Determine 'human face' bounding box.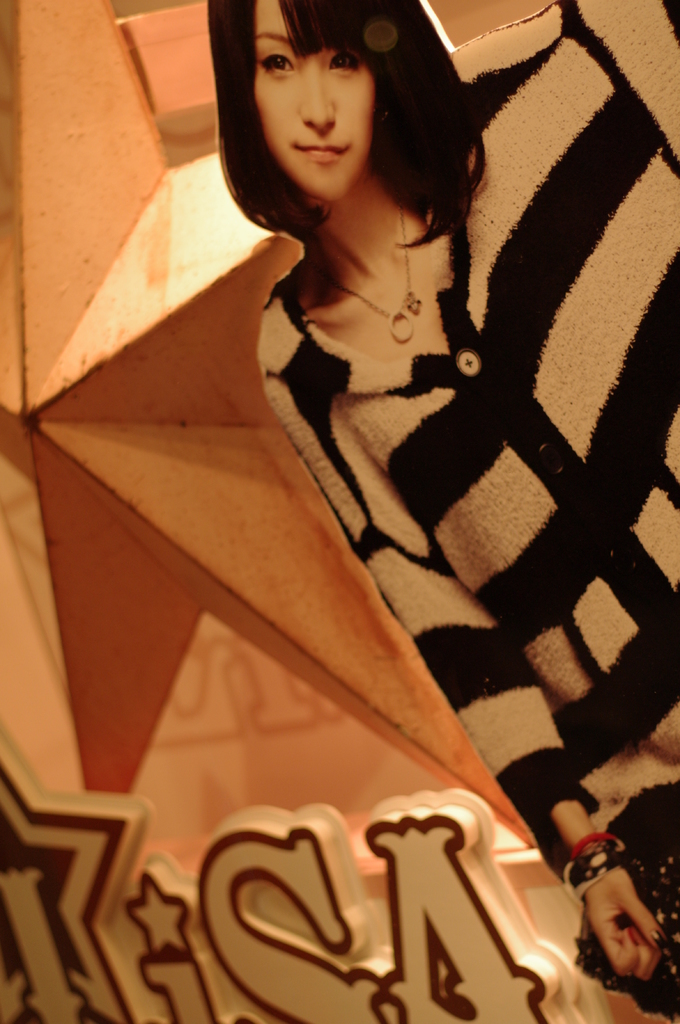
Determined: {"left": 253, "top": 1, "right": 371, "bottom": 198}.
